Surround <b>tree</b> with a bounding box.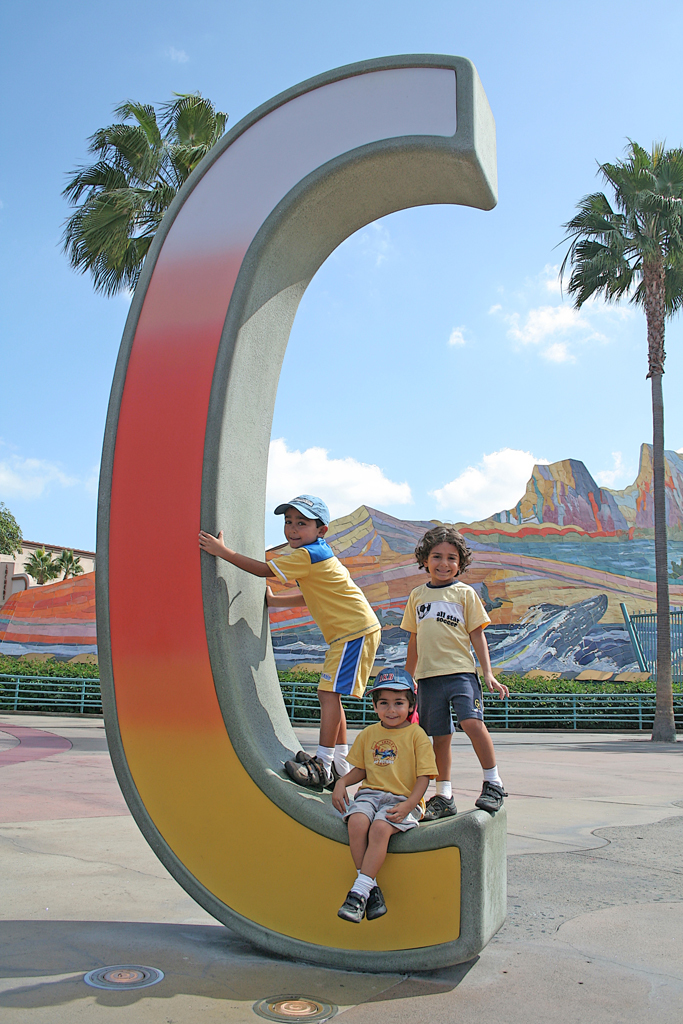
58,552,83,578.
